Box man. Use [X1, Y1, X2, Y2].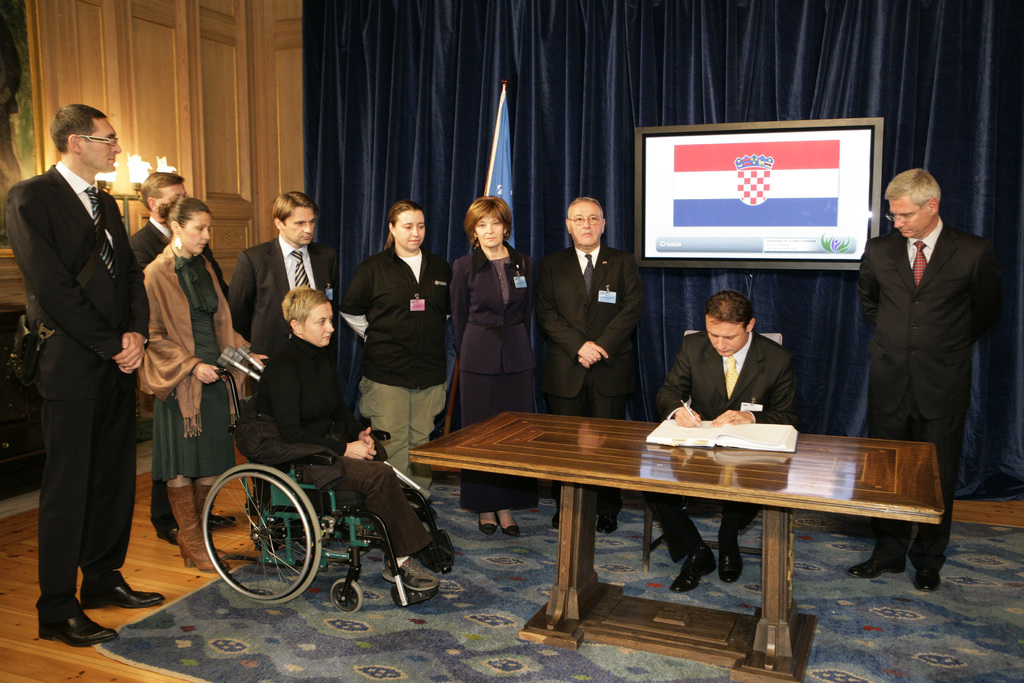
[228, 190, 335, 377].
